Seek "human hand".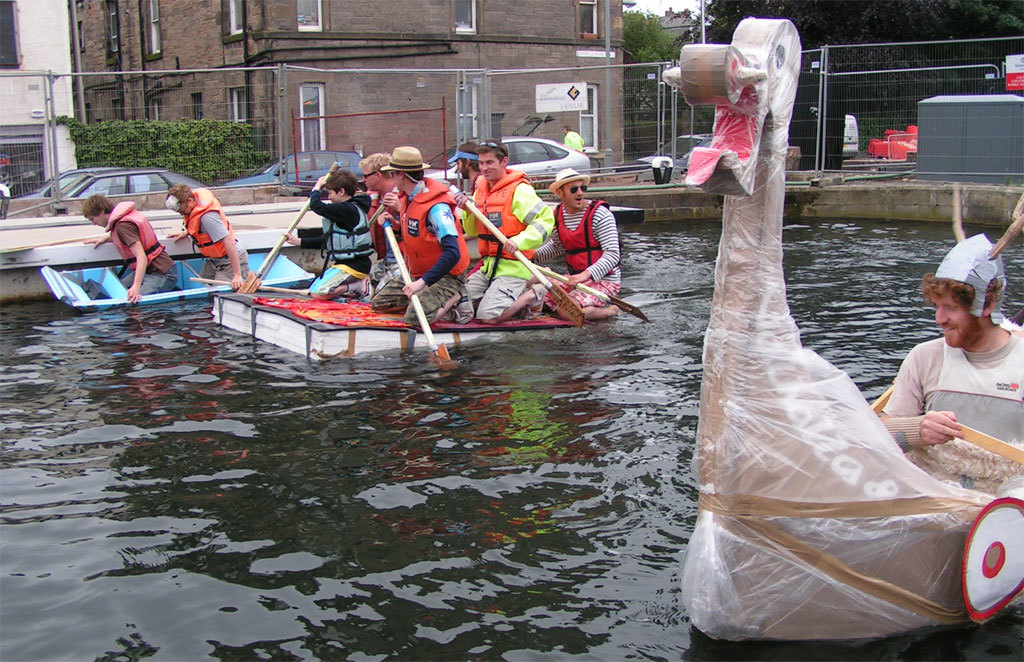
228,271,244,292.
